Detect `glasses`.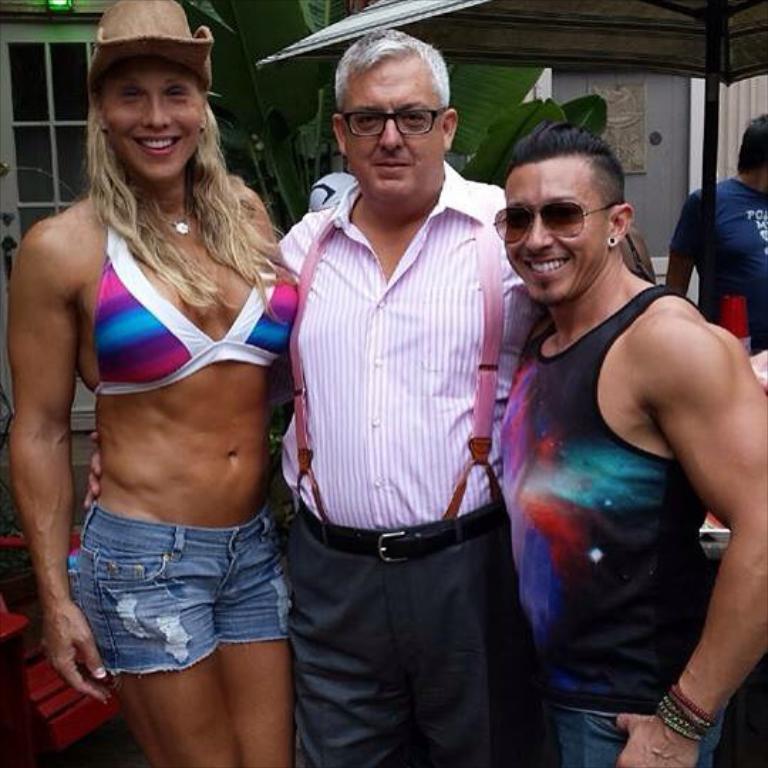
Detected at [left=333, top=102, right=454, bottom=145].
